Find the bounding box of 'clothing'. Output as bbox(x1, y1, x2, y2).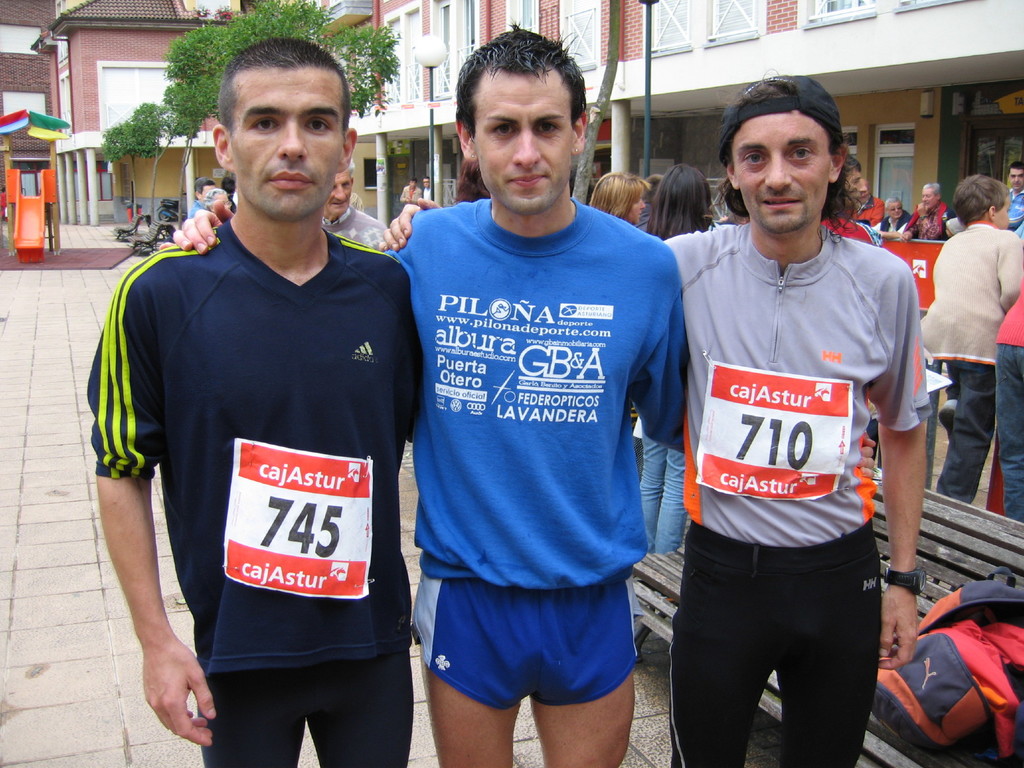
bbox(925, 220, 1011, 363).
